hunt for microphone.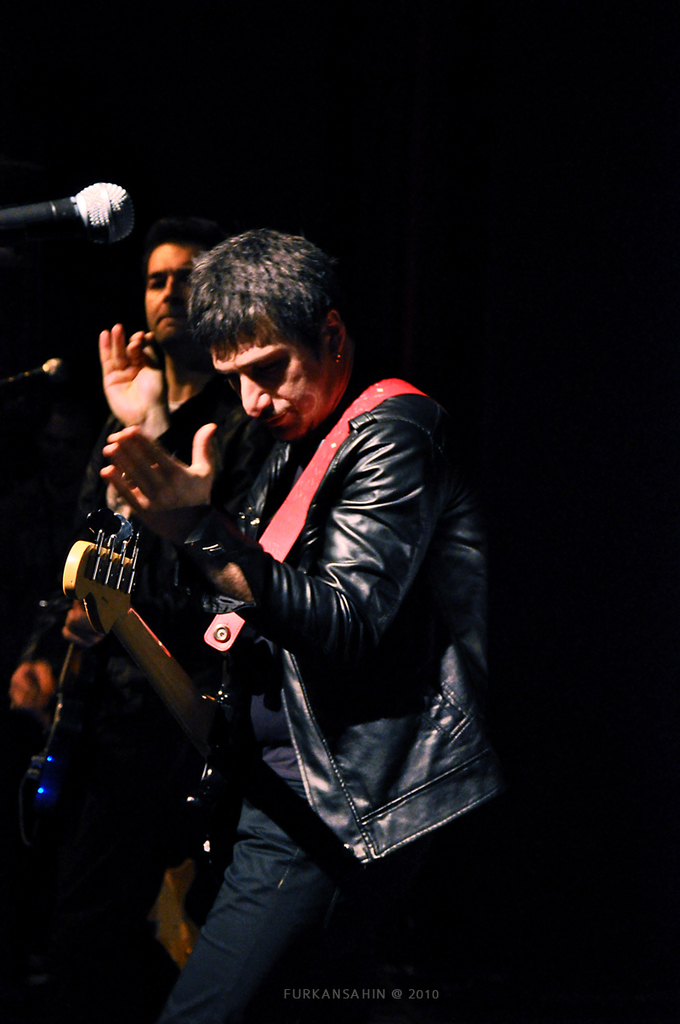
Hunted down at BBox(0, 169, 154, 265).
